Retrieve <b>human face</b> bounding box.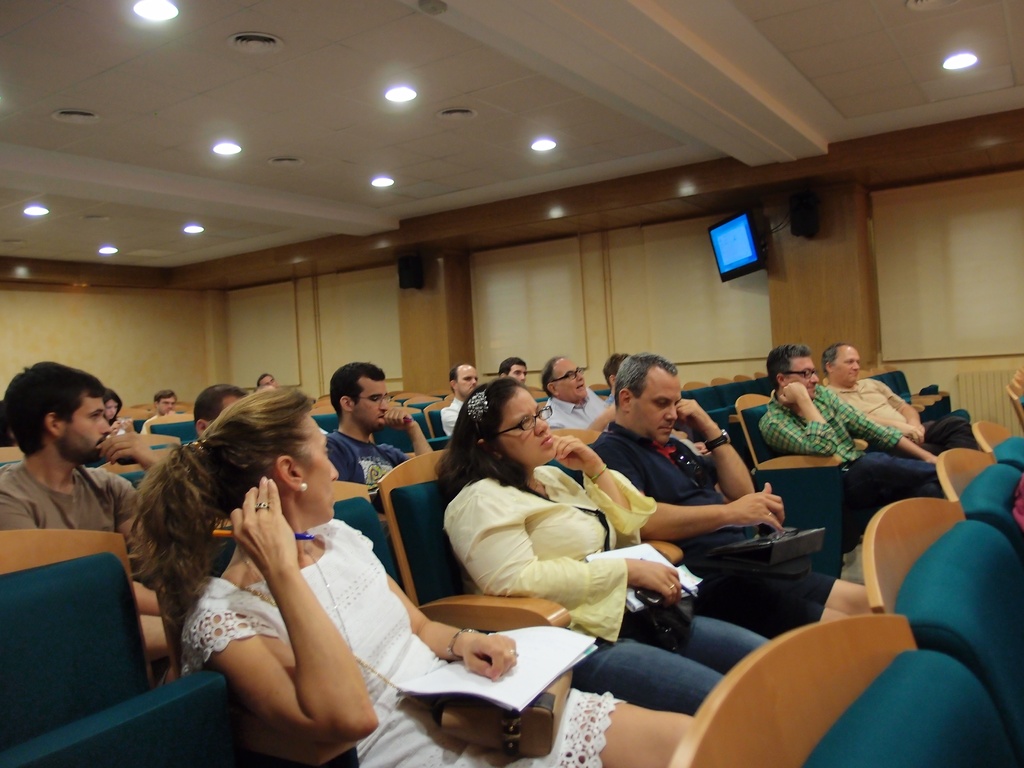
Bounding box: (790,360,820,400).
